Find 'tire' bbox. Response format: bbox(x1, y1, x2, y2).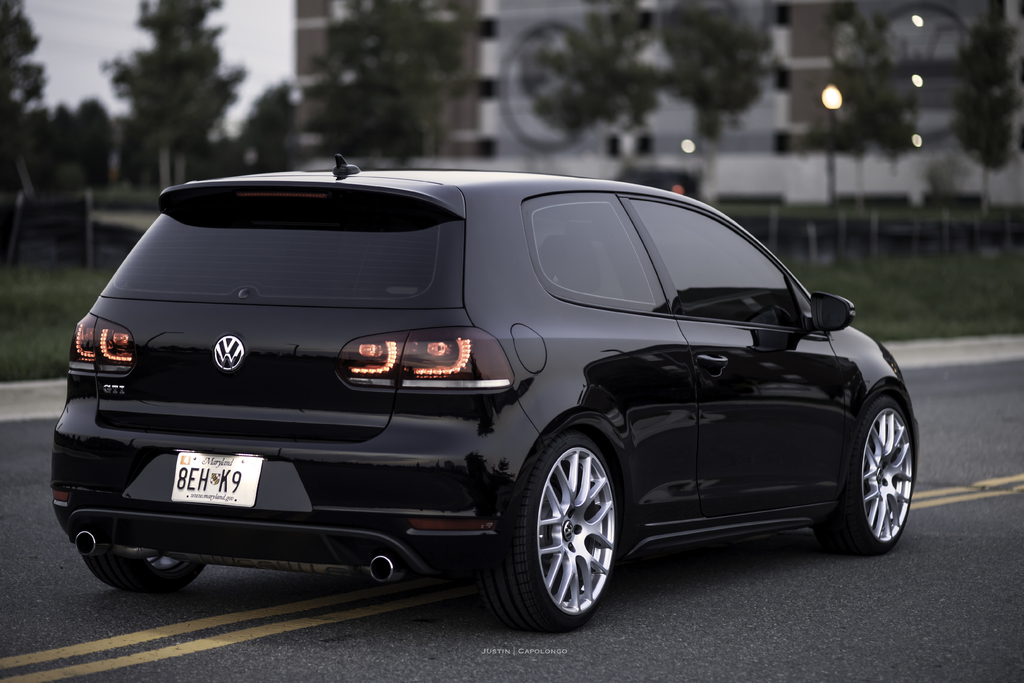
bbox(838, 388, 918, 556).
